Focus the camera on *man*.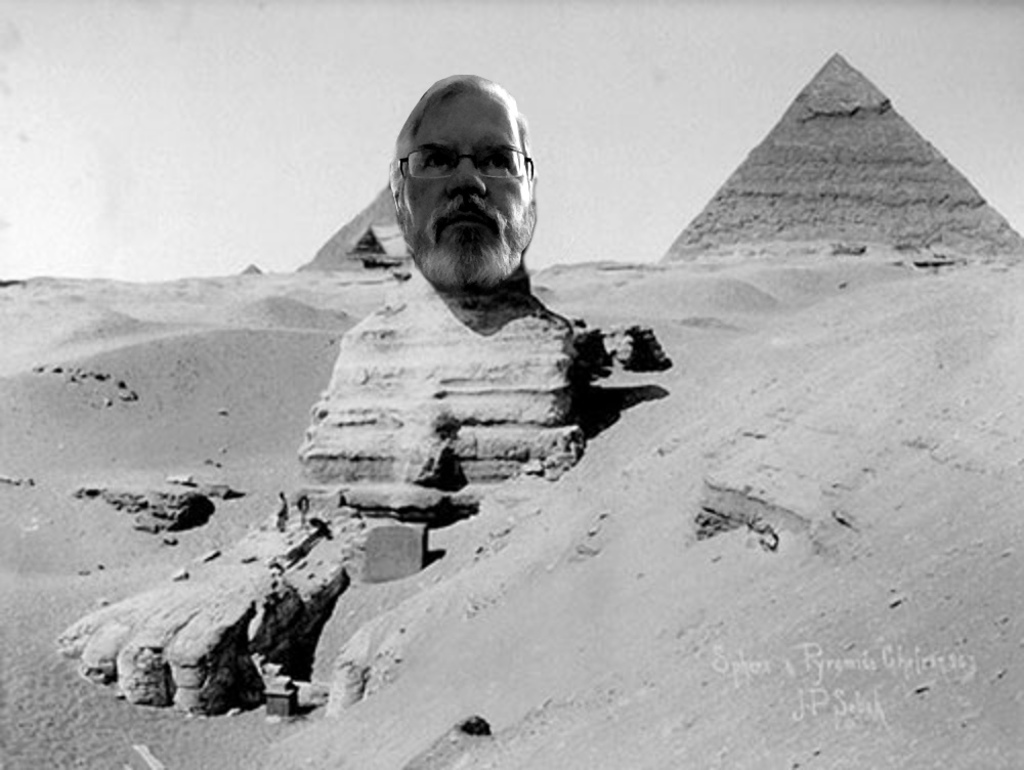
Focus region: bbox=[388, 72, 539, 292].
